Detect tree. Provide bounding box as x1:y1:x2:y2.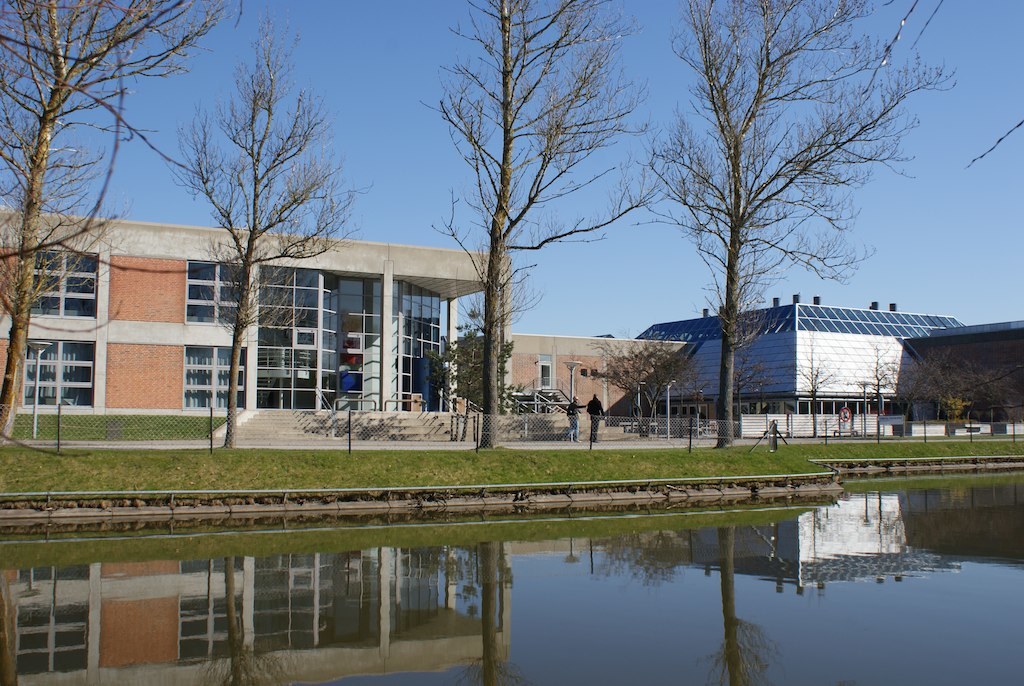
636:12:916:446.
